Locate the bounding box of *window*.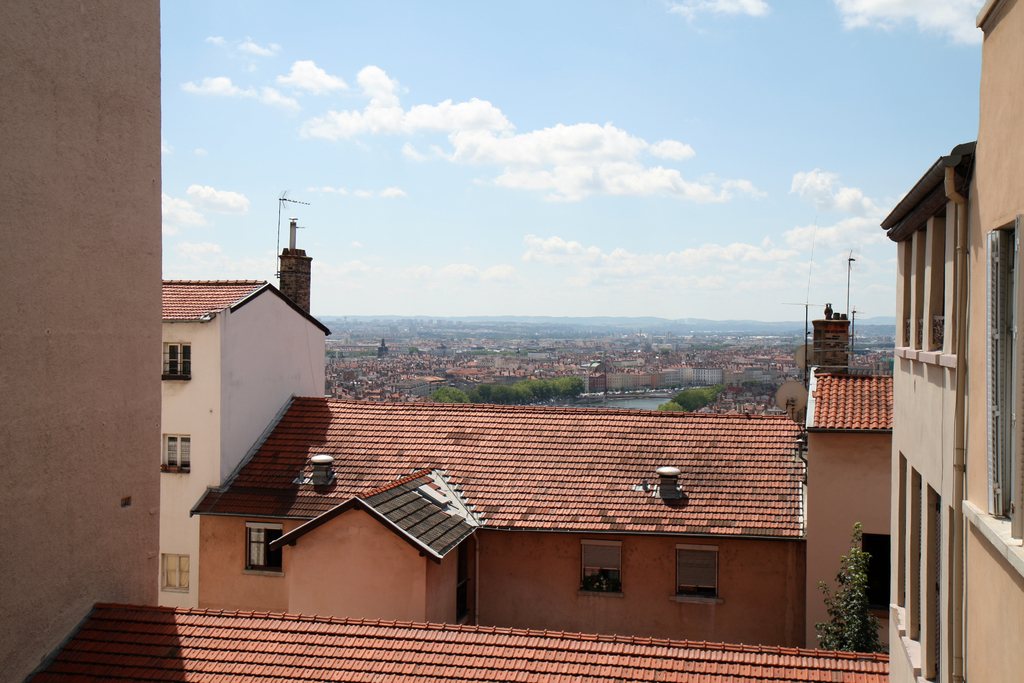
Bounding box: rect(675, 545, 719, 604).
